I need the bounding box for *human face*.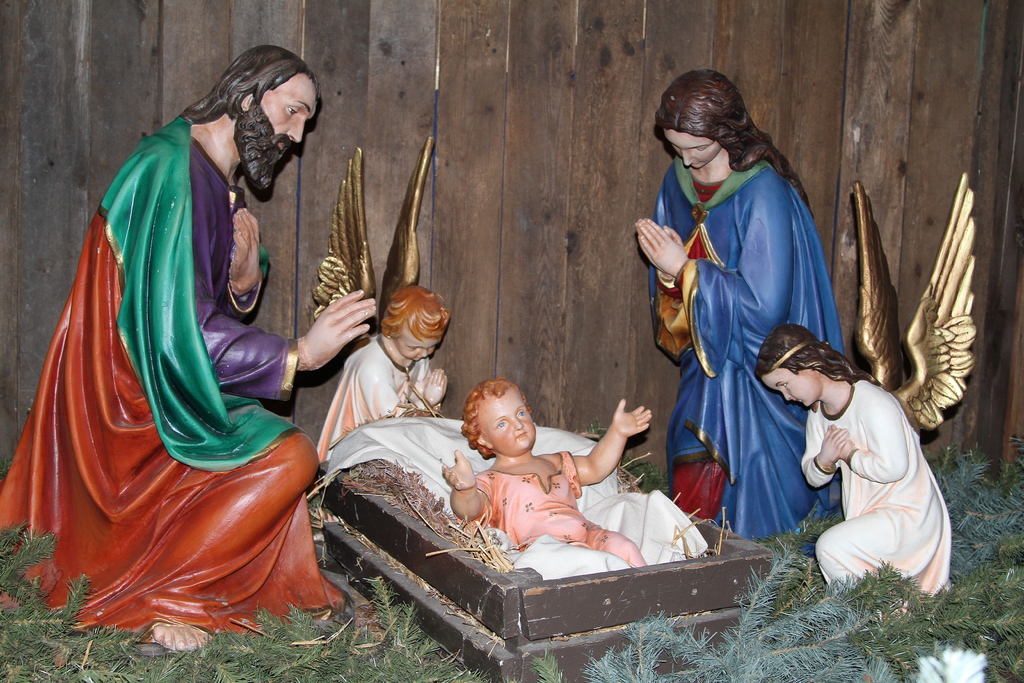
Here it is: (left=481, top=391, right=535, bottom=451).
